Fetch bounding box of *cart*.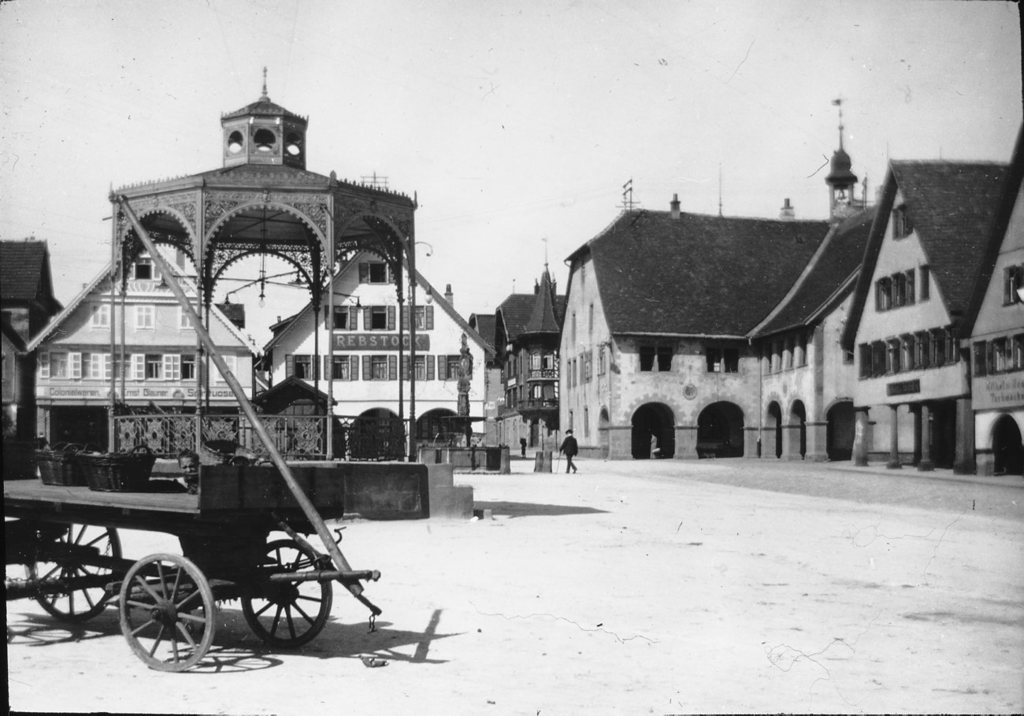
Bbox: {"x1": 2, "y1": 192, "x2": 382, "y2": 673}.
